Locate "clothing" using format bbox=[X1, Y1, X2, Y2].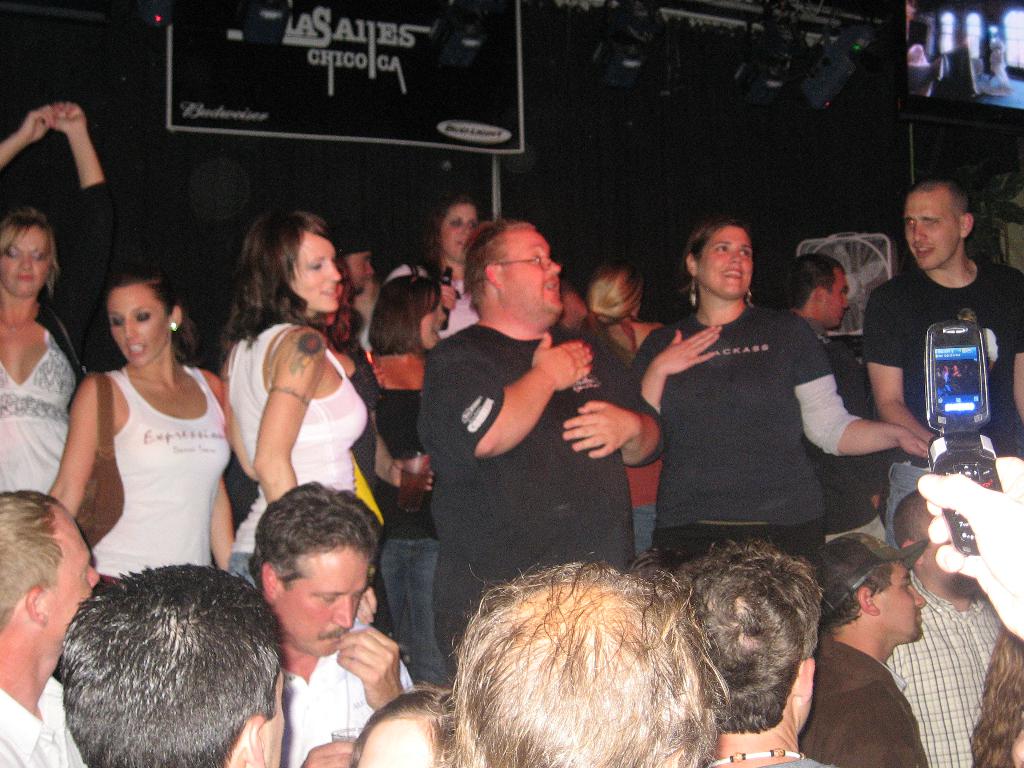
bbox=[276, 617, 418, 767].
